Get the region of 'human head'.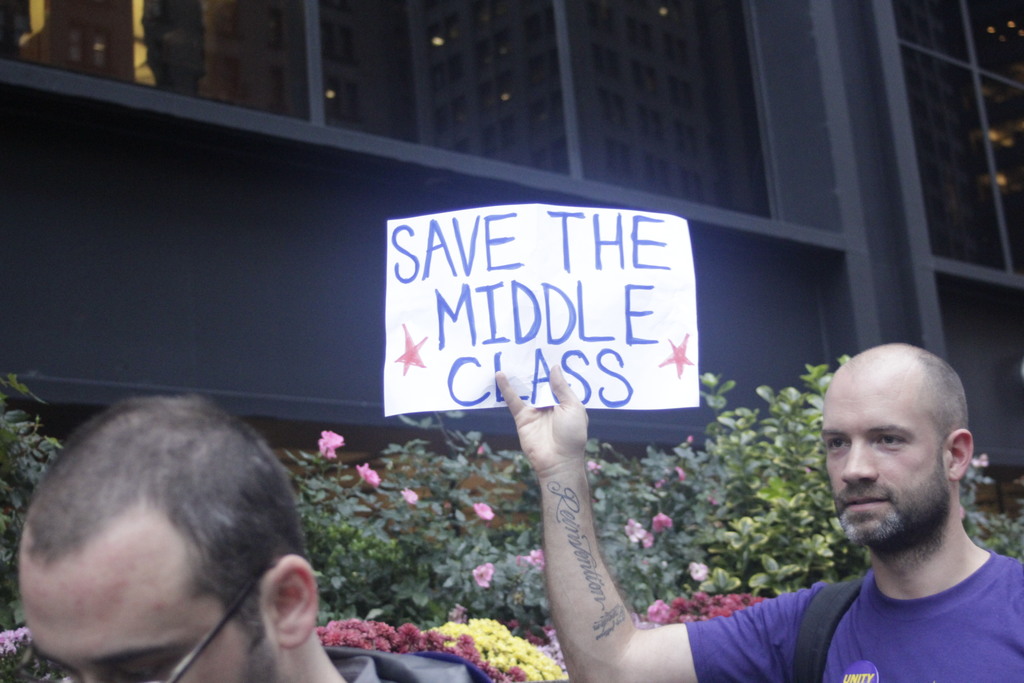
[x1=3, y1=429, x2=324, y2=682].
